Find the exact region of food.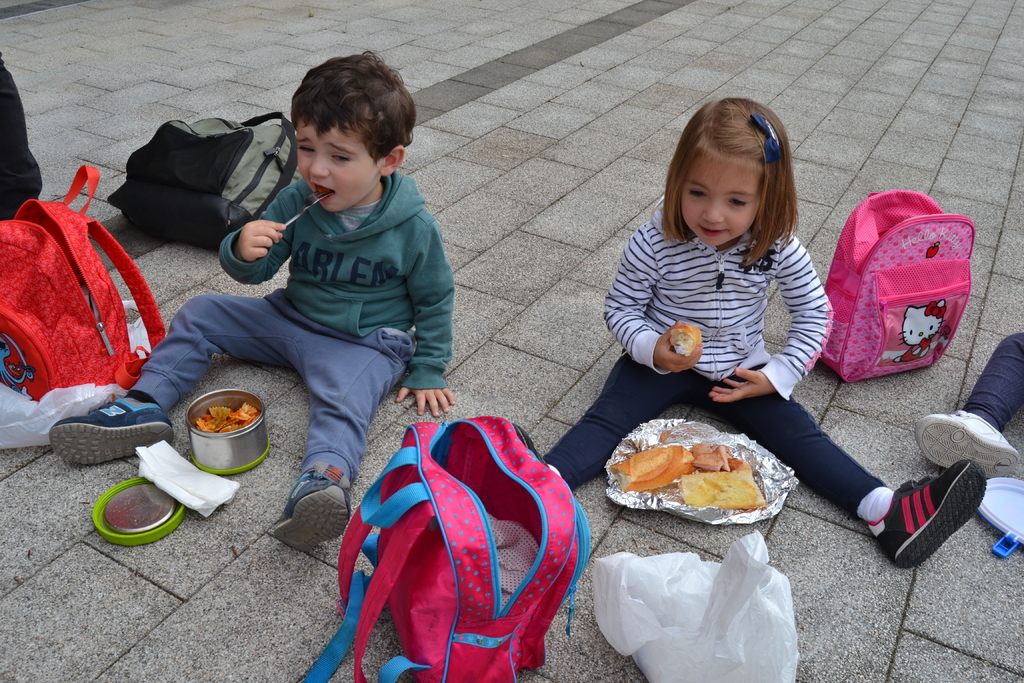
Exact region: l=612, t=443, r=696, b=497.
